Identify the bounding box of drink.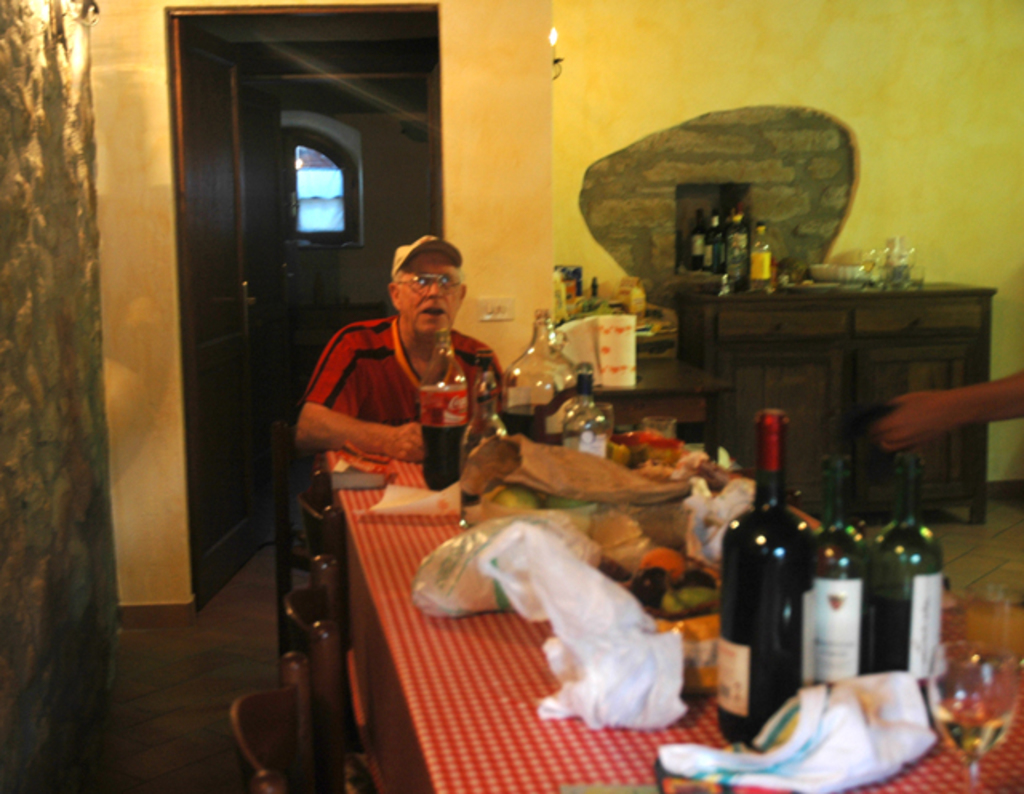
867, 443, 944, 676.
